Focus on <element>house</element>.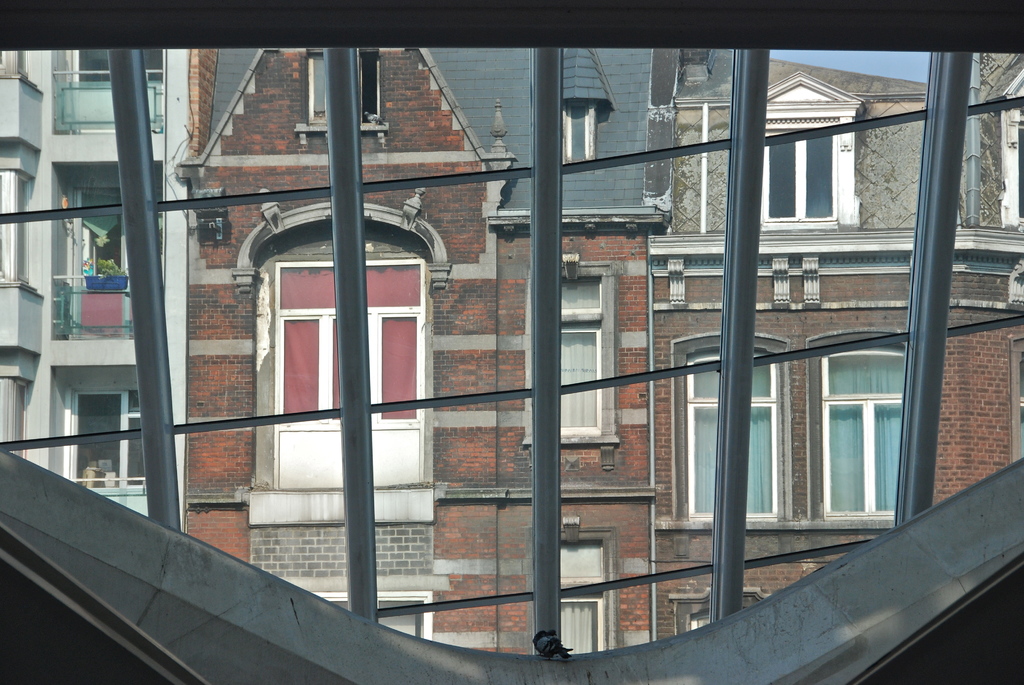
Focused at rect(0, 45, 1020, 656).
